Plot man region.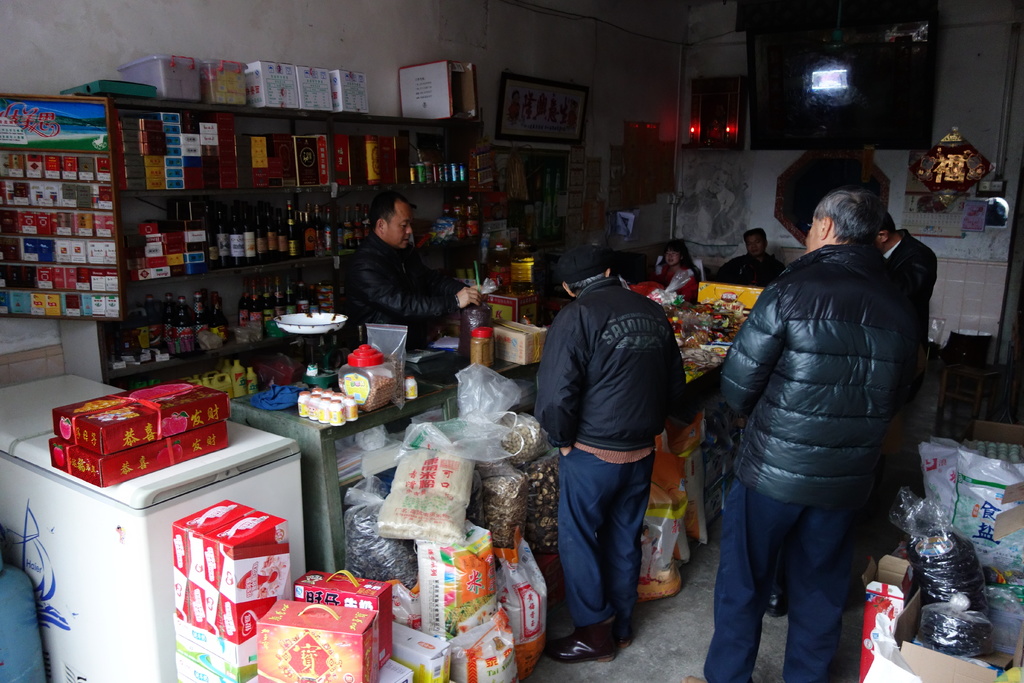
Plotted at left=871, top=215, right=942, bottom=359.
